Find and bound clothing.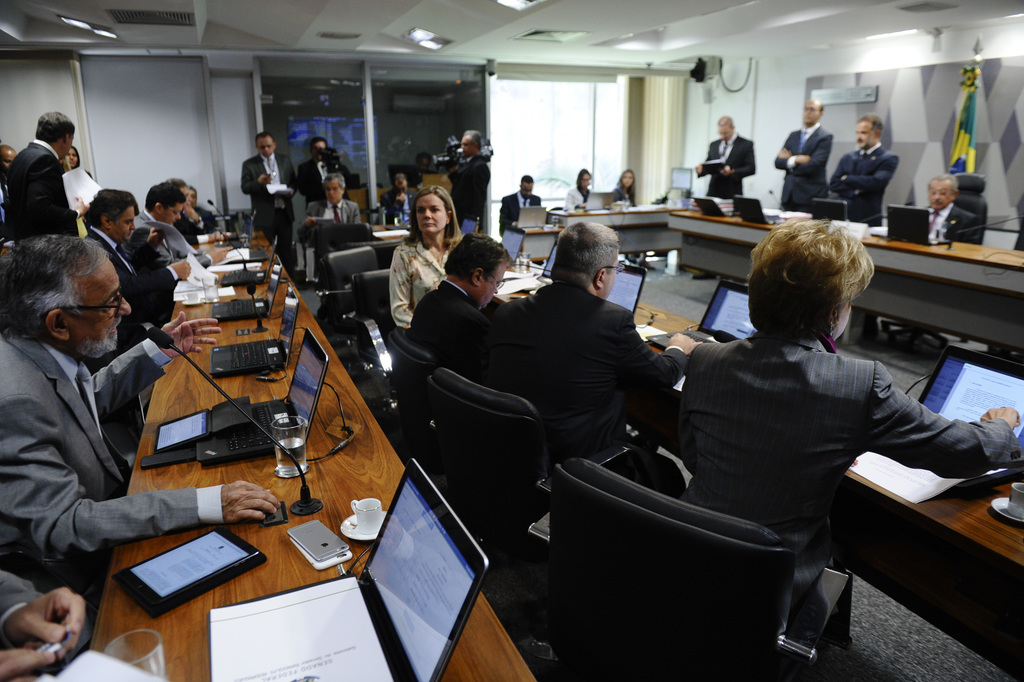
Bound: (827,143,900,225).
